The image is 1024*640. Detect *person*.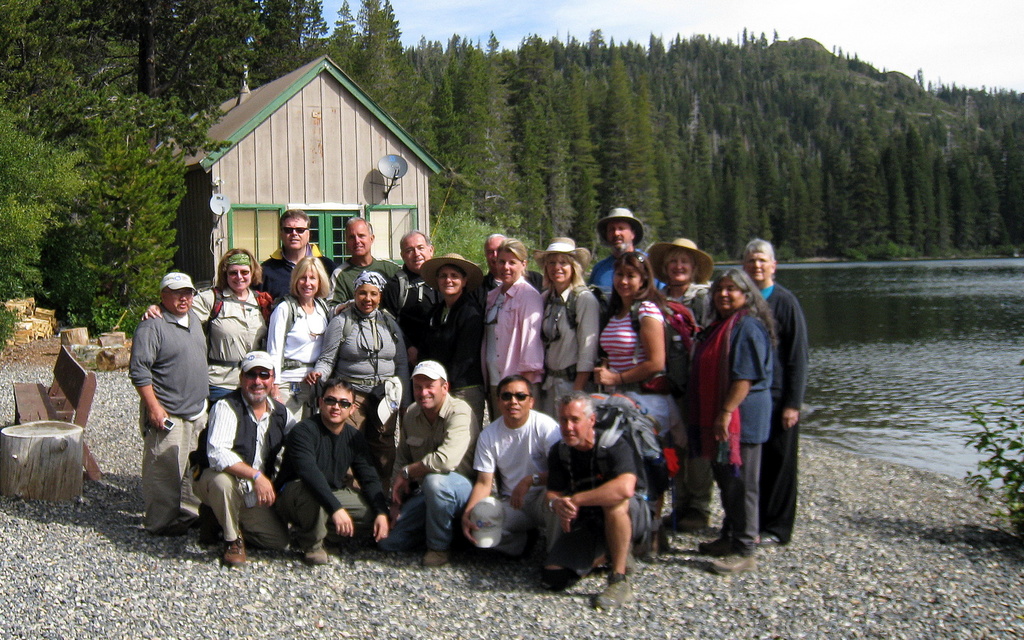
Detection: Rect(543, 387, 657, 614).
